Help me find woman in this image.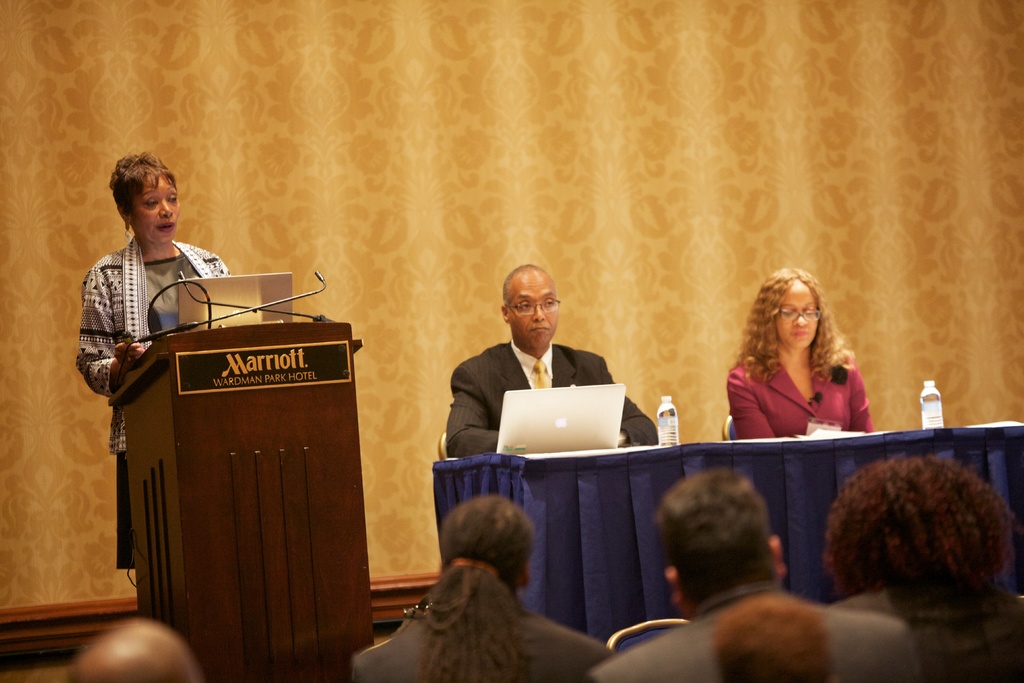
Found it: [x1=73, y1=151, x2=229, y2=572].
